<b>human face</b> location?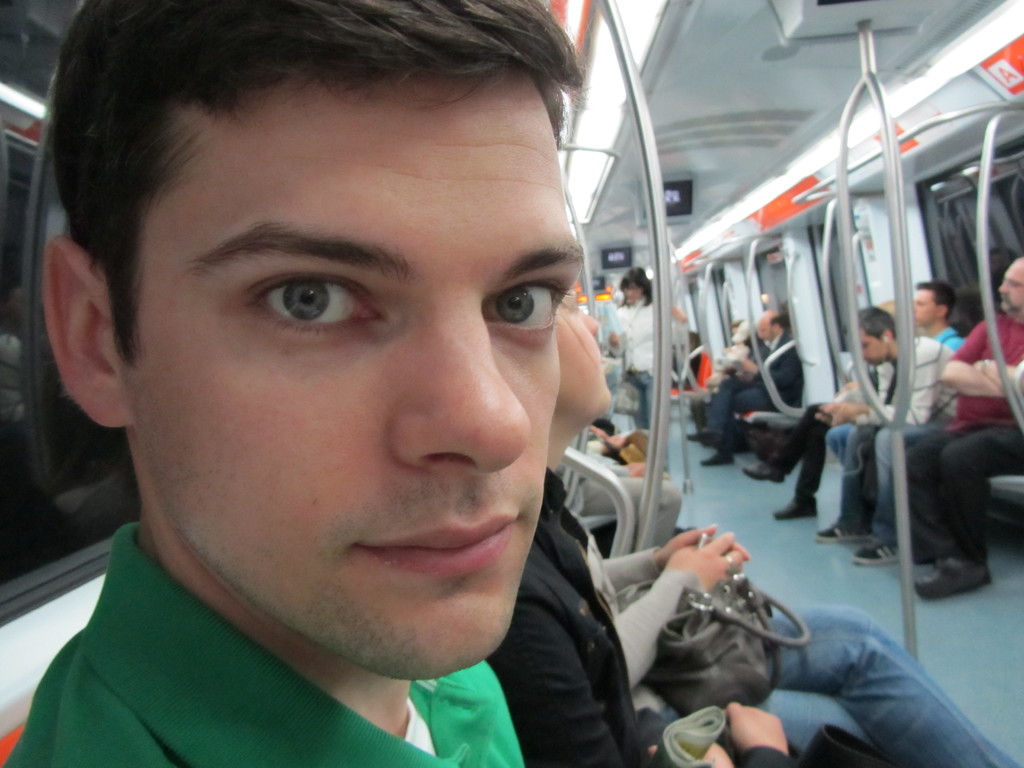
region(914, 284, 936, 323)
